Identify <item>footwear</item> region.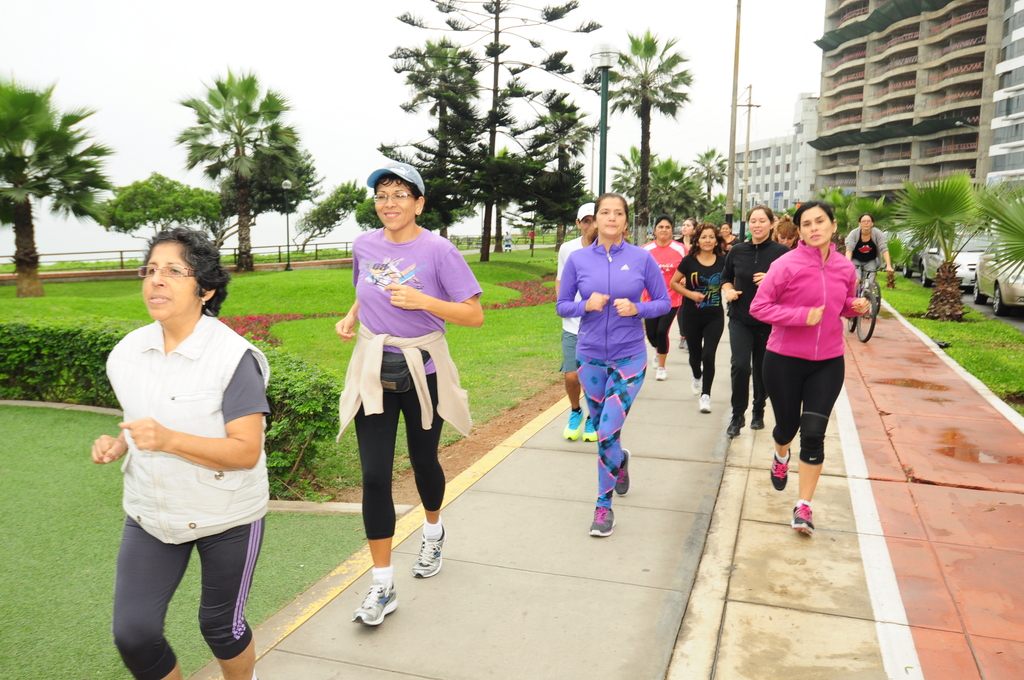
Region: [617, 451, 632, 496].
